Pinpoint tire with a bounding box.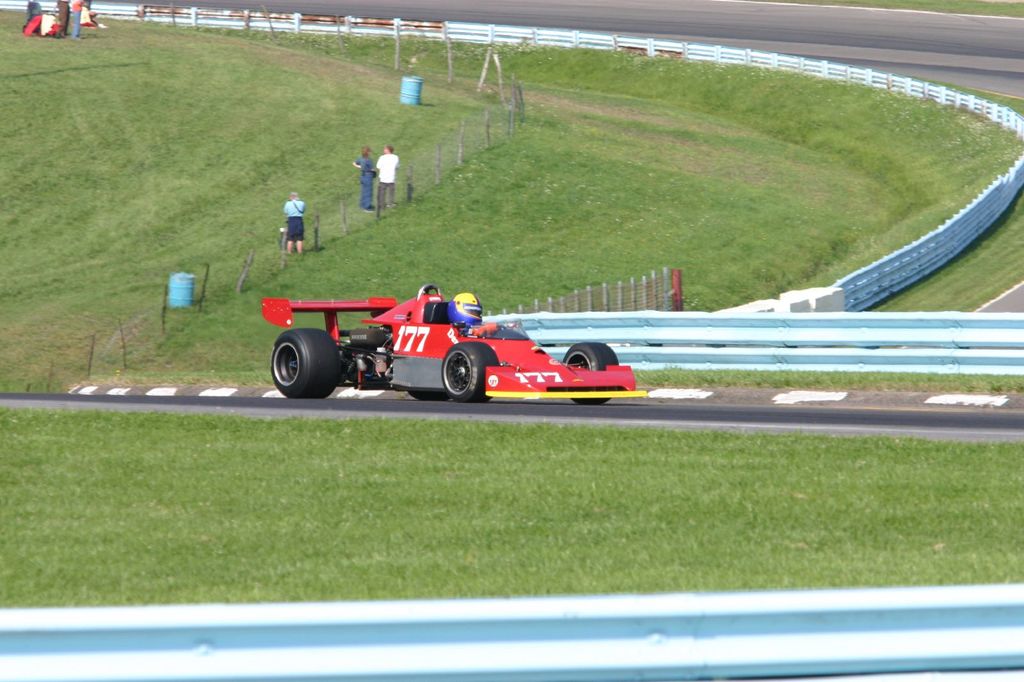
rect(267, 322, 342, 397).
